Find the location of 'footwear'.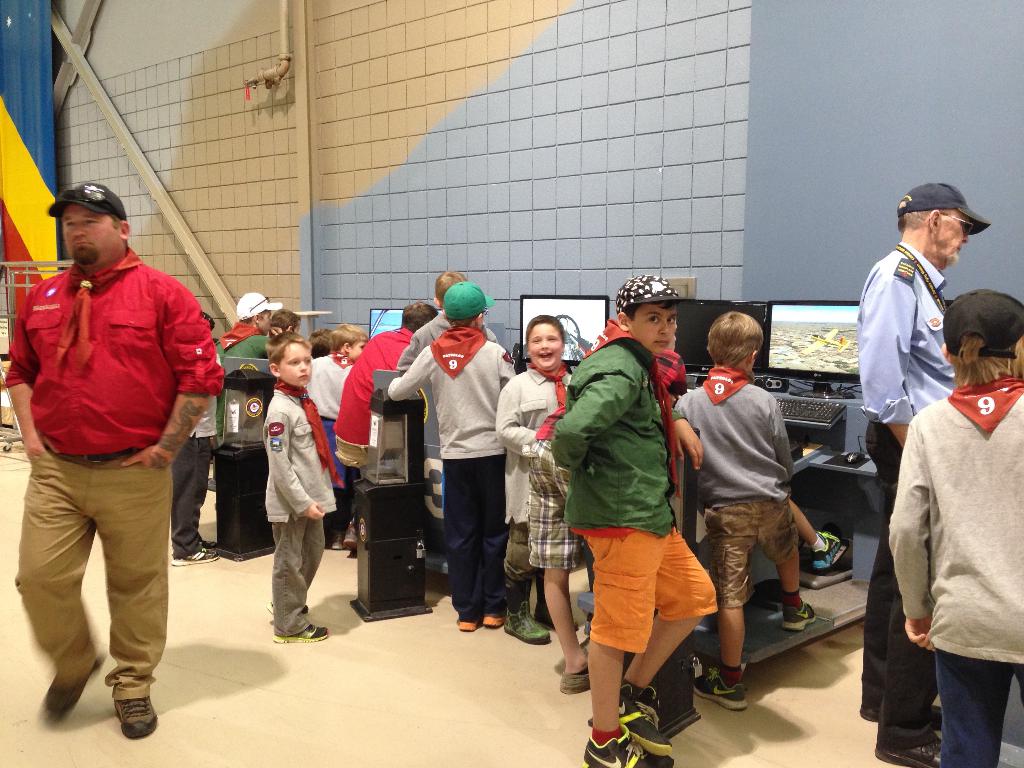
Location: detection(501, 601, 549, 646).
